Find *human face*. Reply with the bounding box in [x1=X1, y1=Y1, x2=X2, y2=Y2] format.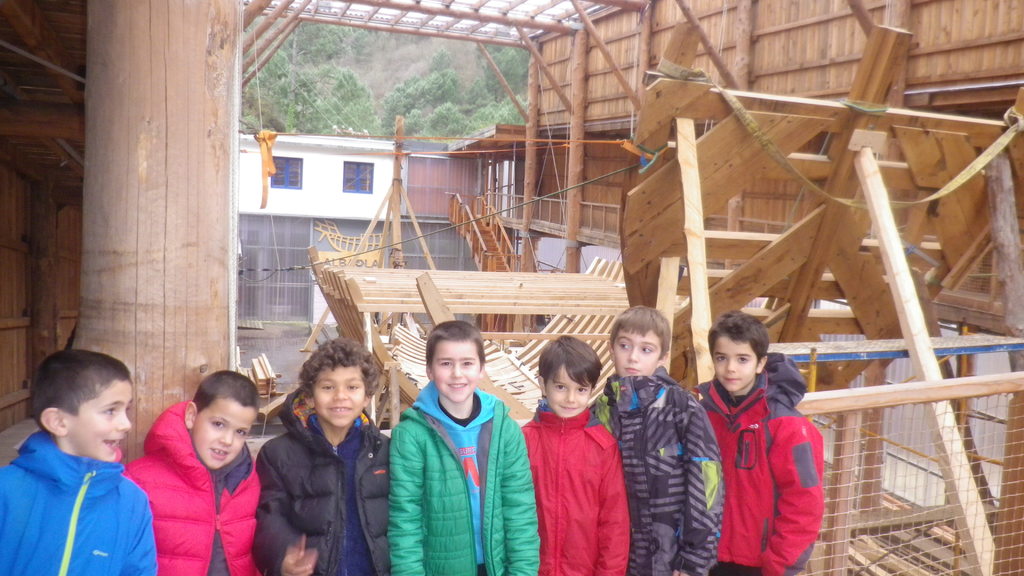
[x1=314, y1=365, x2=367, y2=428].
